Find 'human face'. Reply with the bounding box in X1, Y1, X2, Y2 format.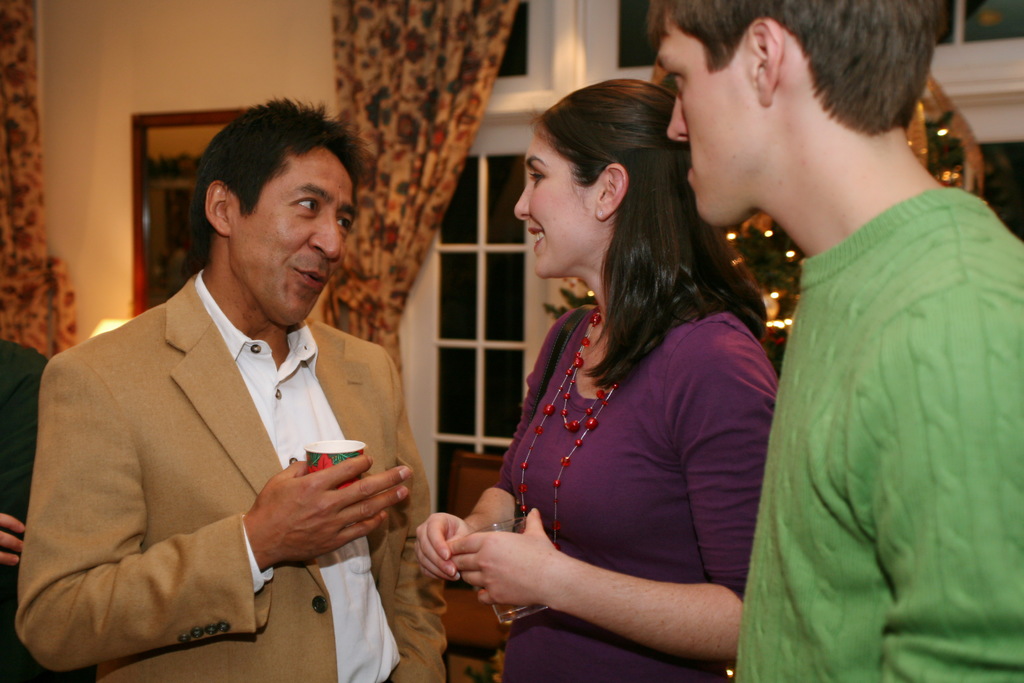
660, 3, 758, 231.
